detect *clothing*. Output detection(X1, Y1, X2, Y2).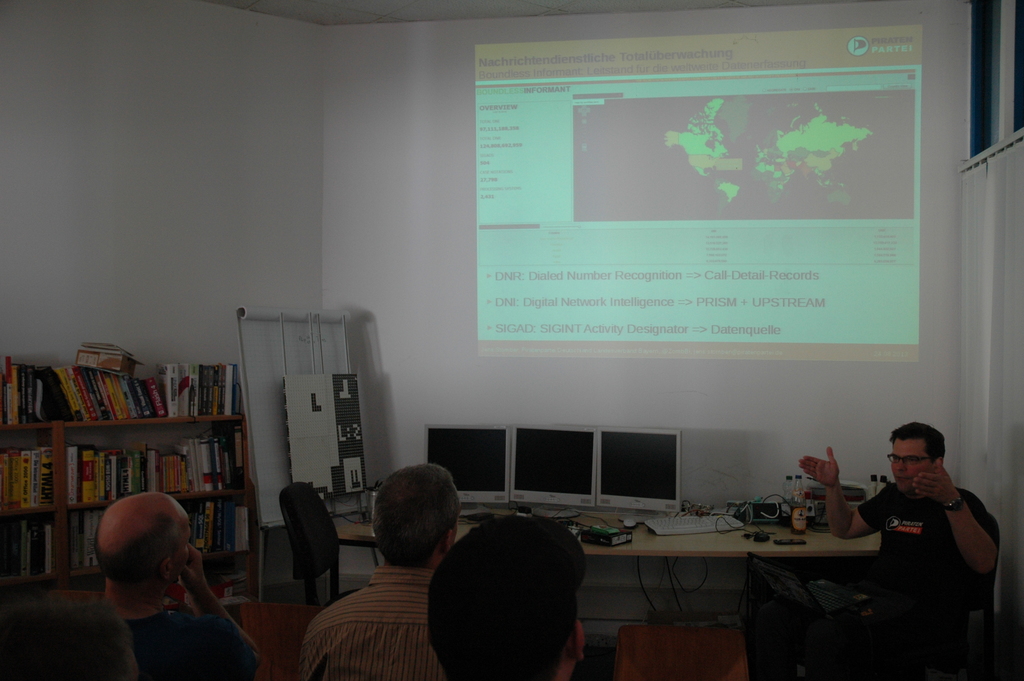
detection(757, 485, 1002, 680).
